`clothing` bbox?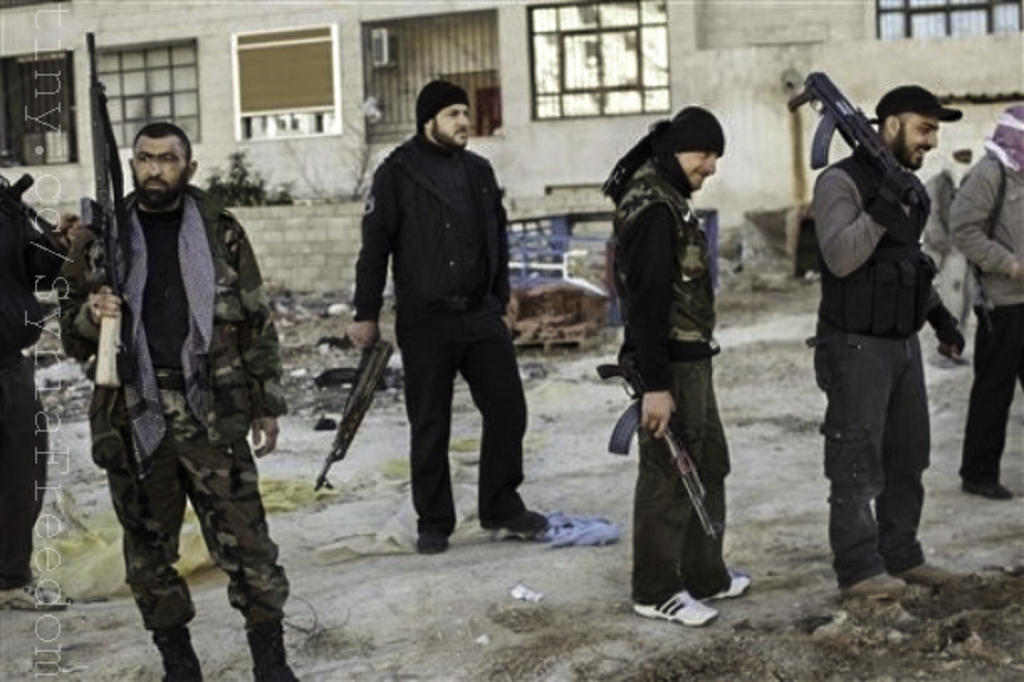
[left=614, top=155, right=737, bottom=605]
